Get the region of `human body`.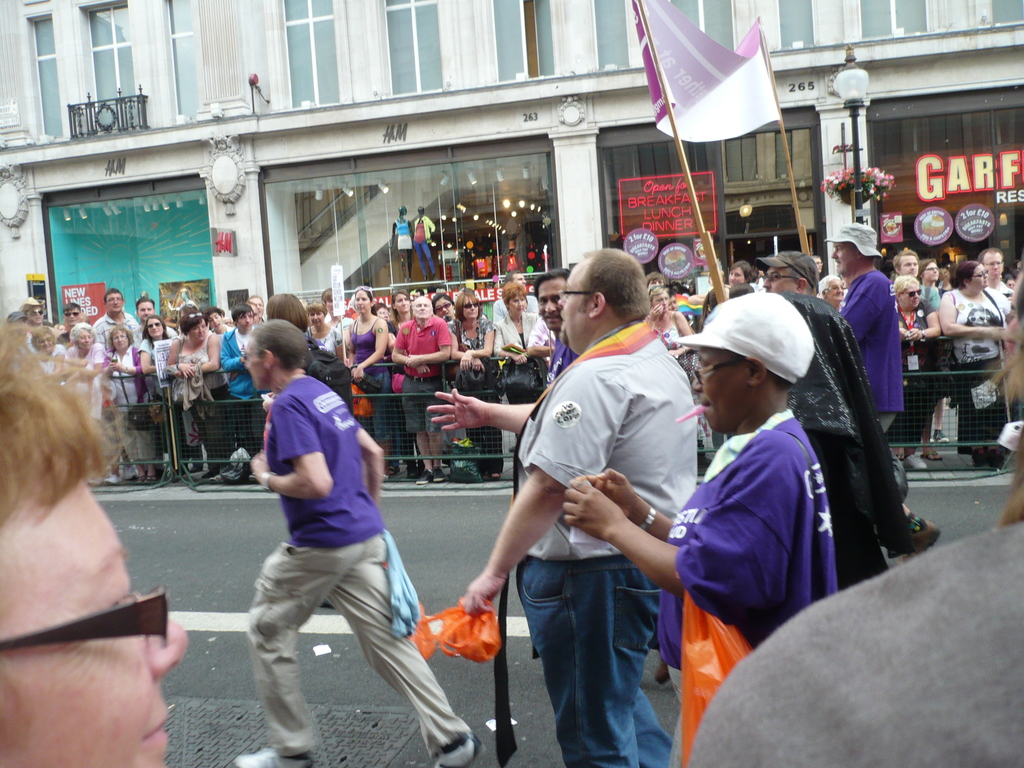
[29,301,48,321].
